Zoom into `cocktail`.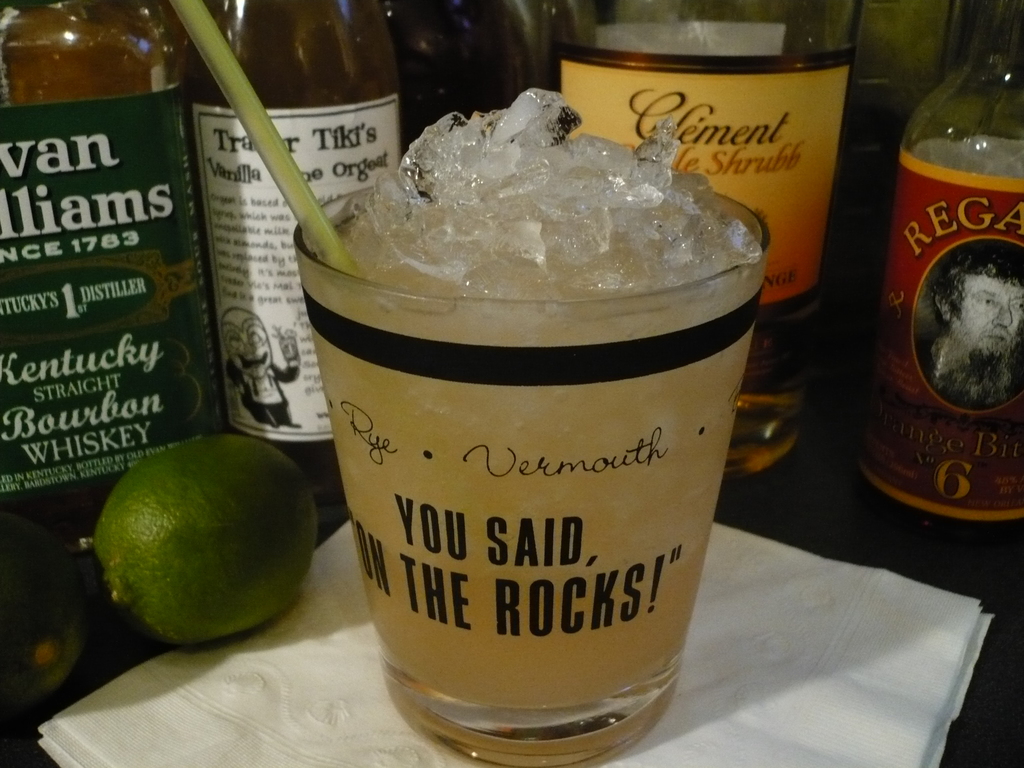
Zoom target: <box>292,108,772,762</box>.
